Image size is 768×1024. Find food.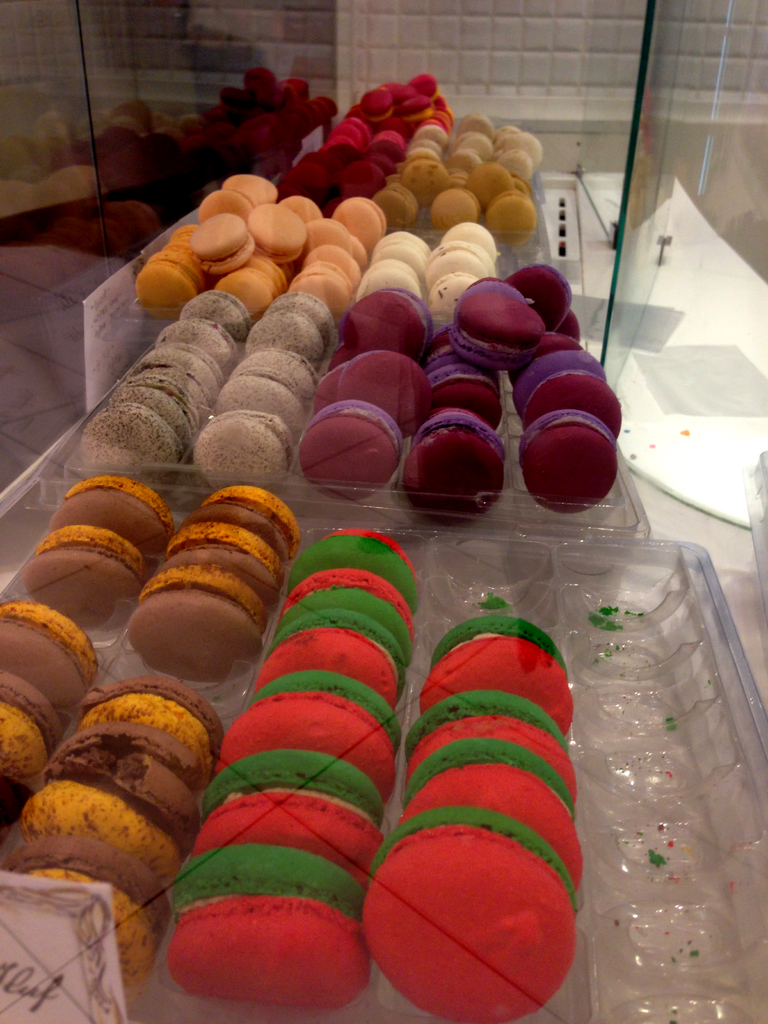
BBox(233, 344, 321, 405).
